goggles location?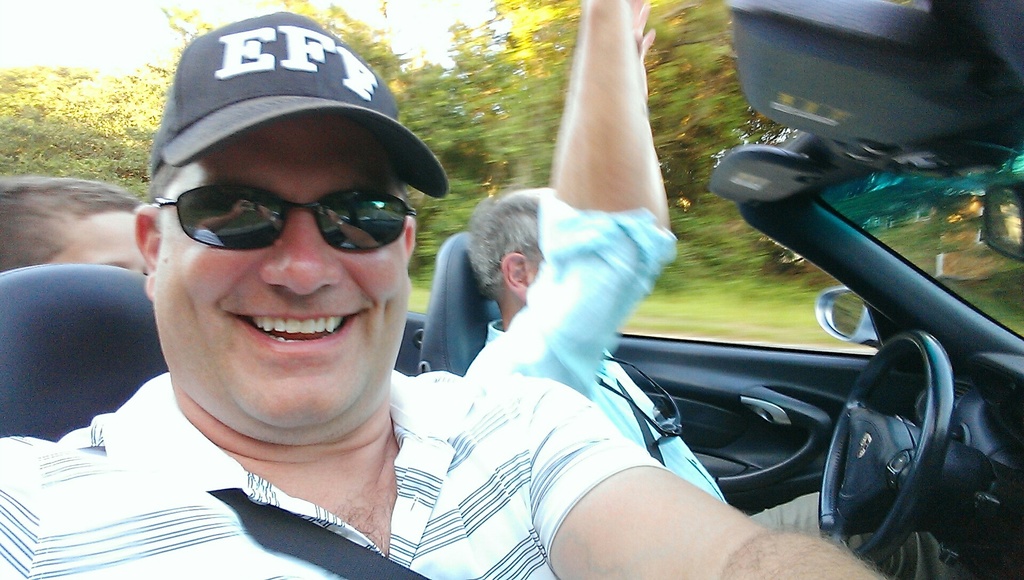
(x1=150, y1=168, x2=415, y2=252)
